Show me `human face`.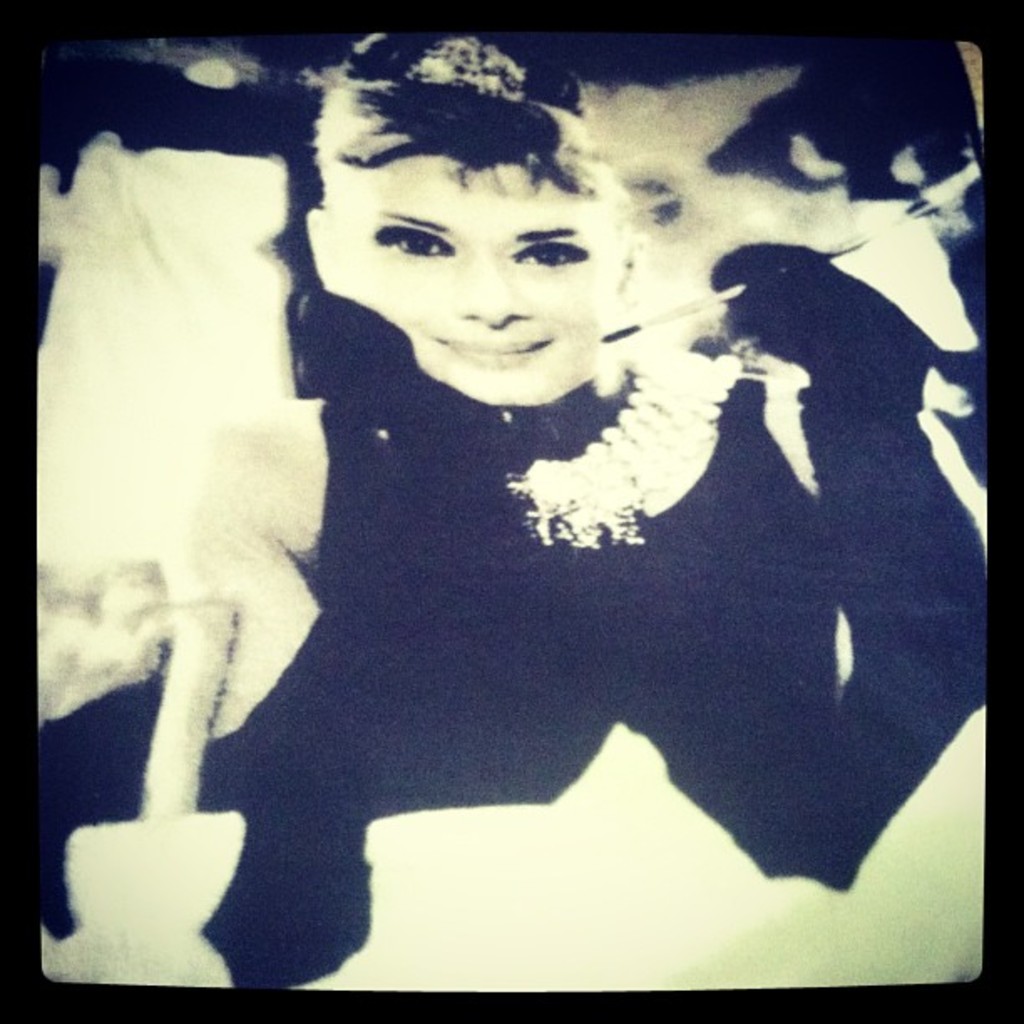
`human face` is here: x1=326, y1=161, x2=631, y2=410.
